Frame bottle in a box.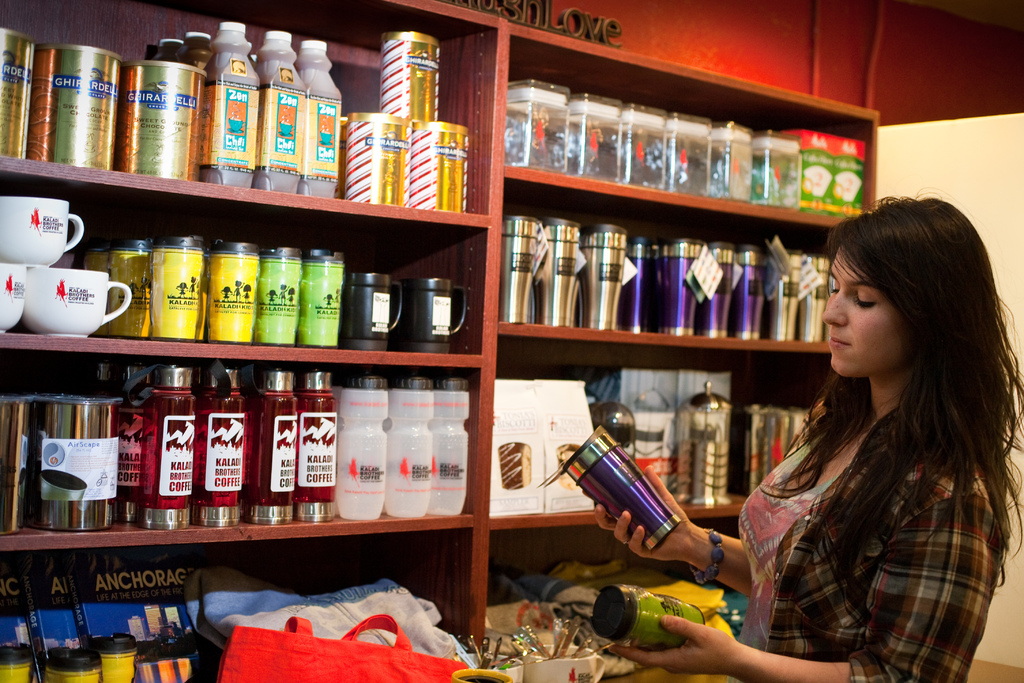
[left=116, top=365, right=159, bottom=527].
